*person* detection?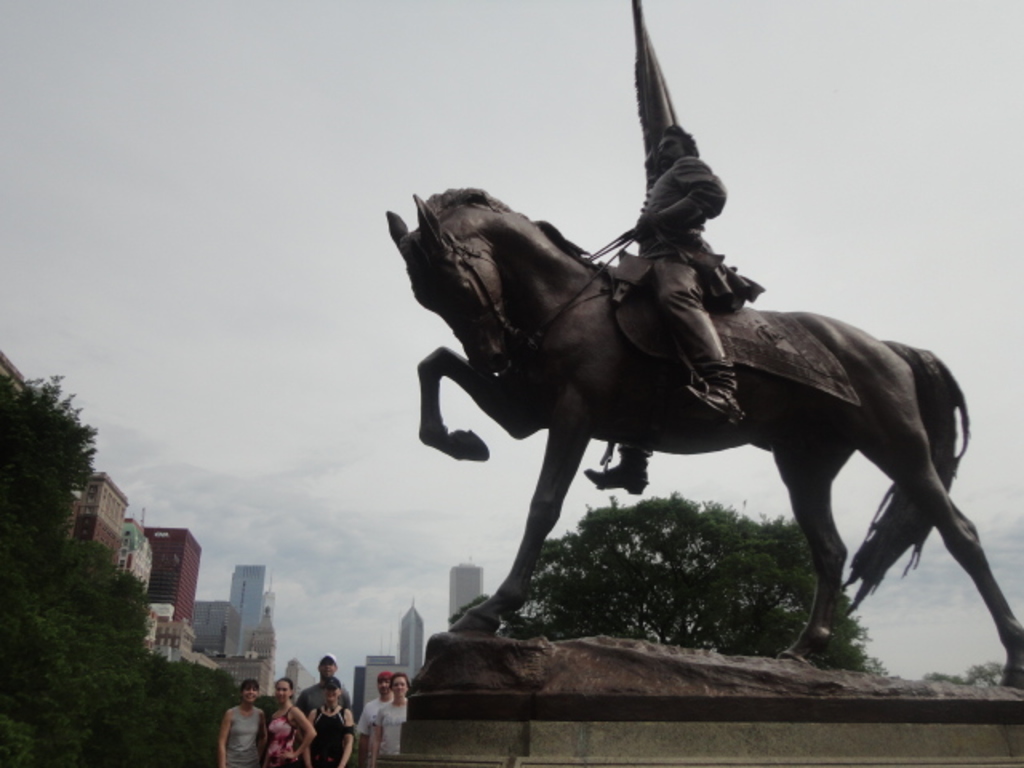
crop(213, 678, 270, 766)
